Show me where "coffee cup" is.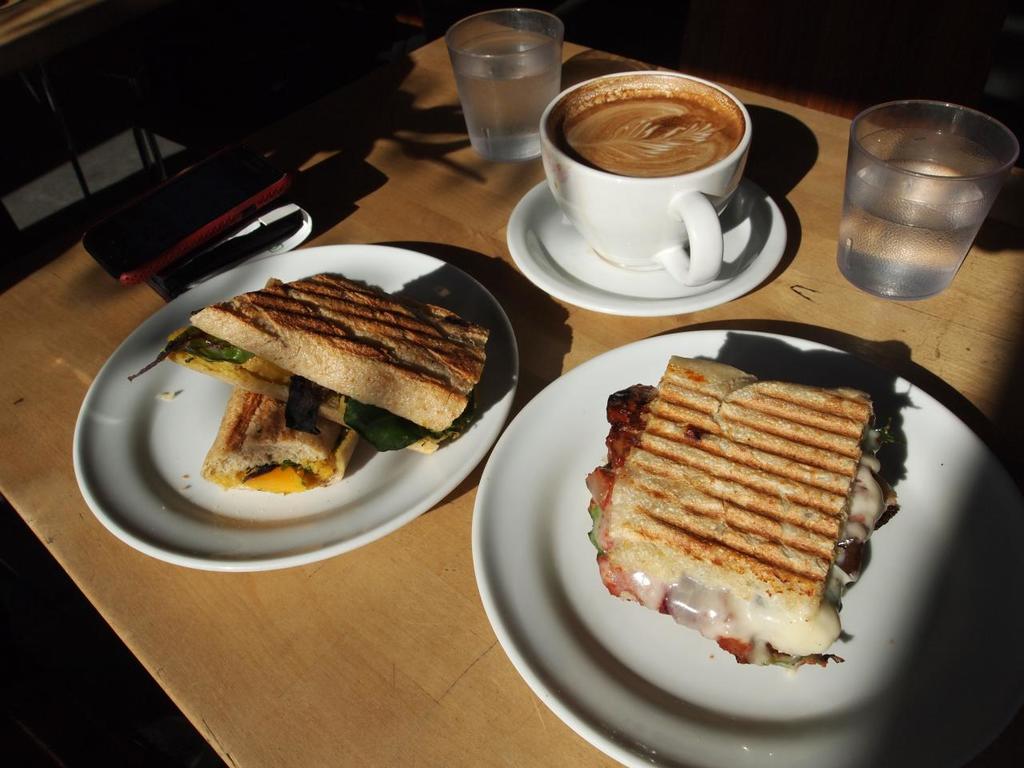
"coffee cup" is at (533,66,754,290).
